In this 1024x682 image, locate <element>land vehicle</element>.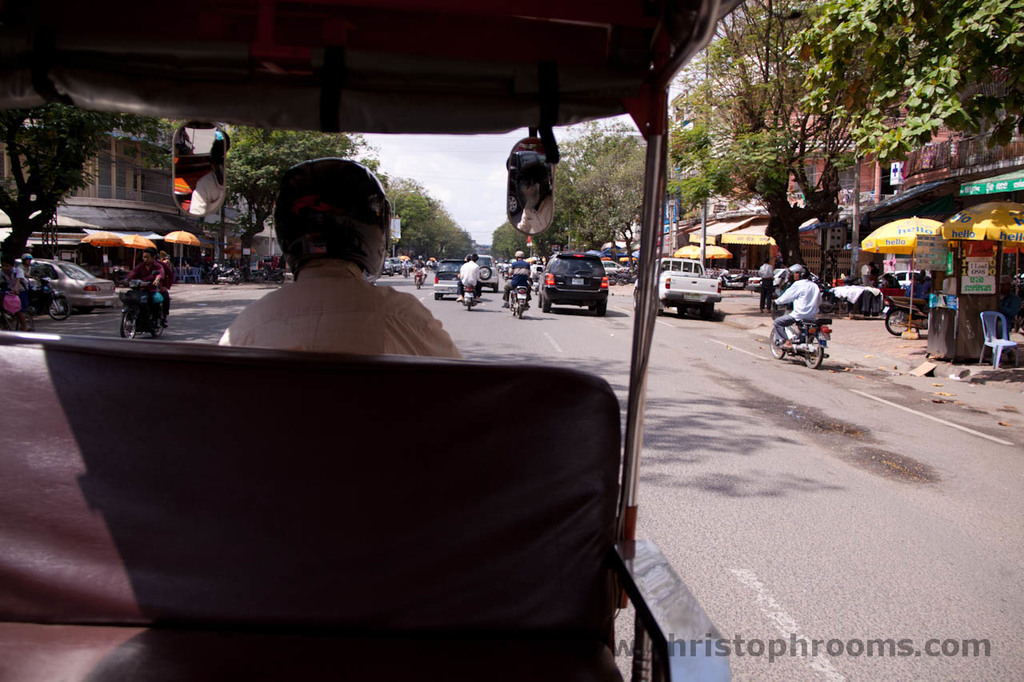
Bounding box: bbox(210, 263, 238, 285).
